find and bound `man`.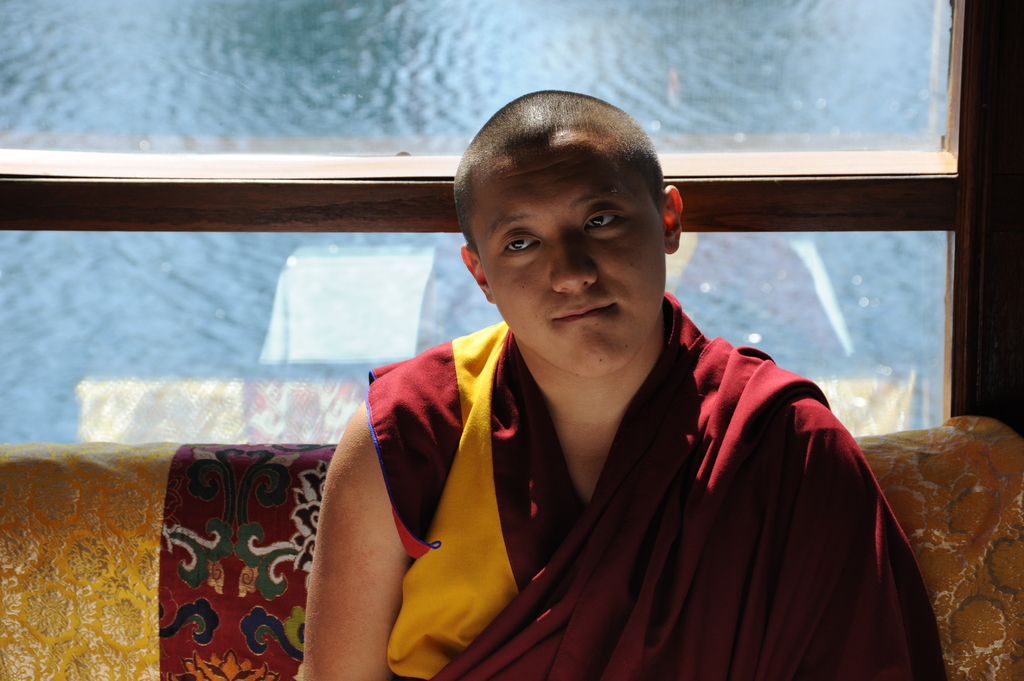
Bound: [228,106,915,665].
